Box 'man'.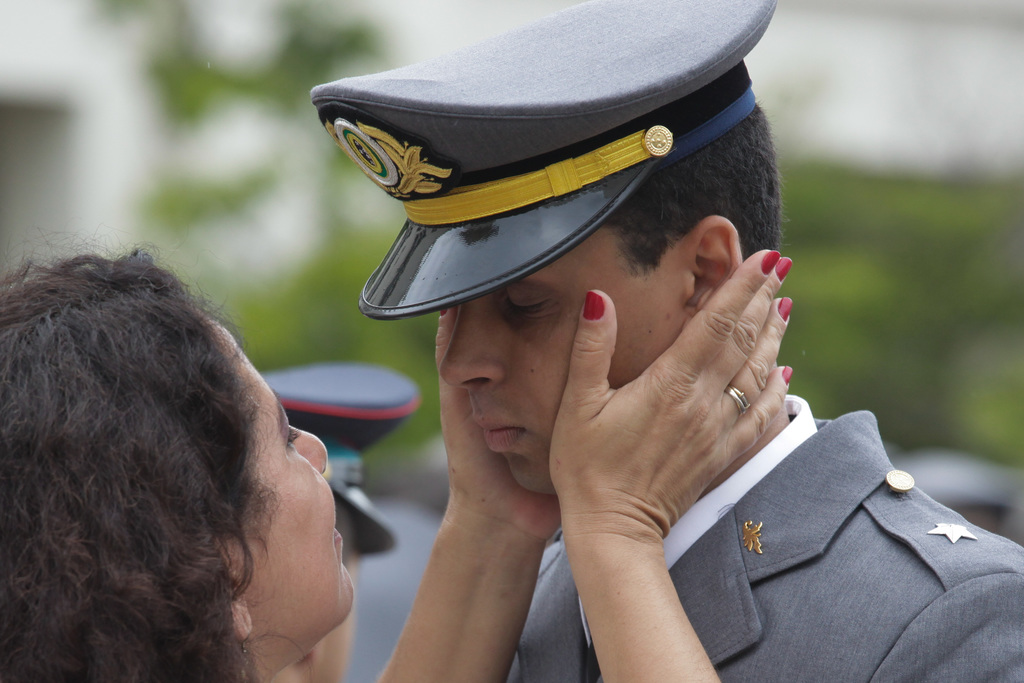
box=[255, 46, 957, 649].
